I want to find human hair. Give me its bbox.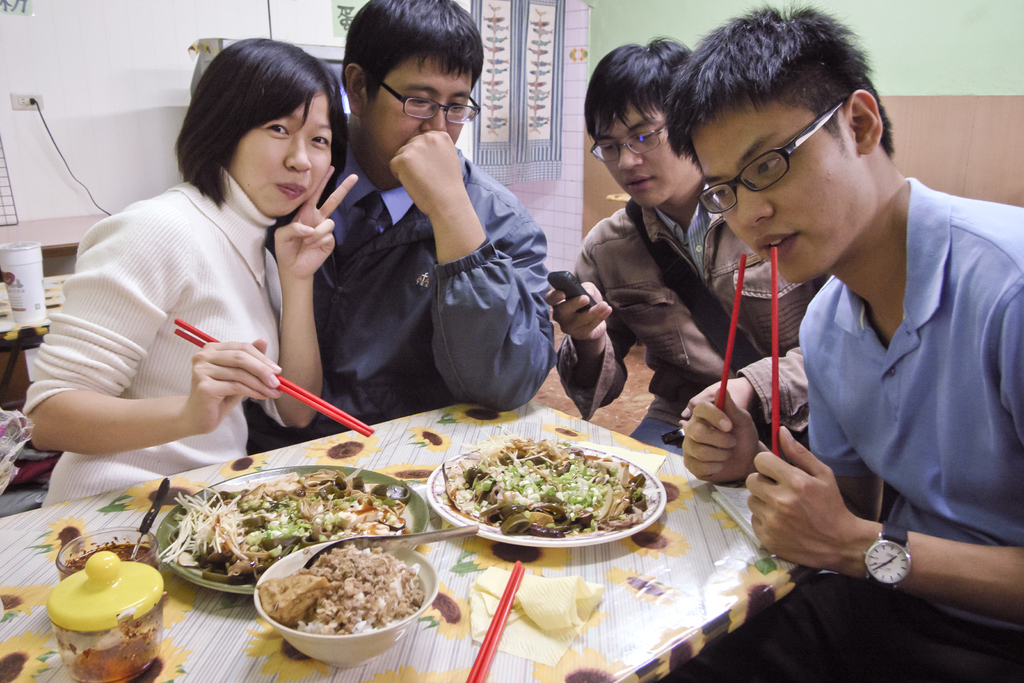
[340, 0, 481, 114].
